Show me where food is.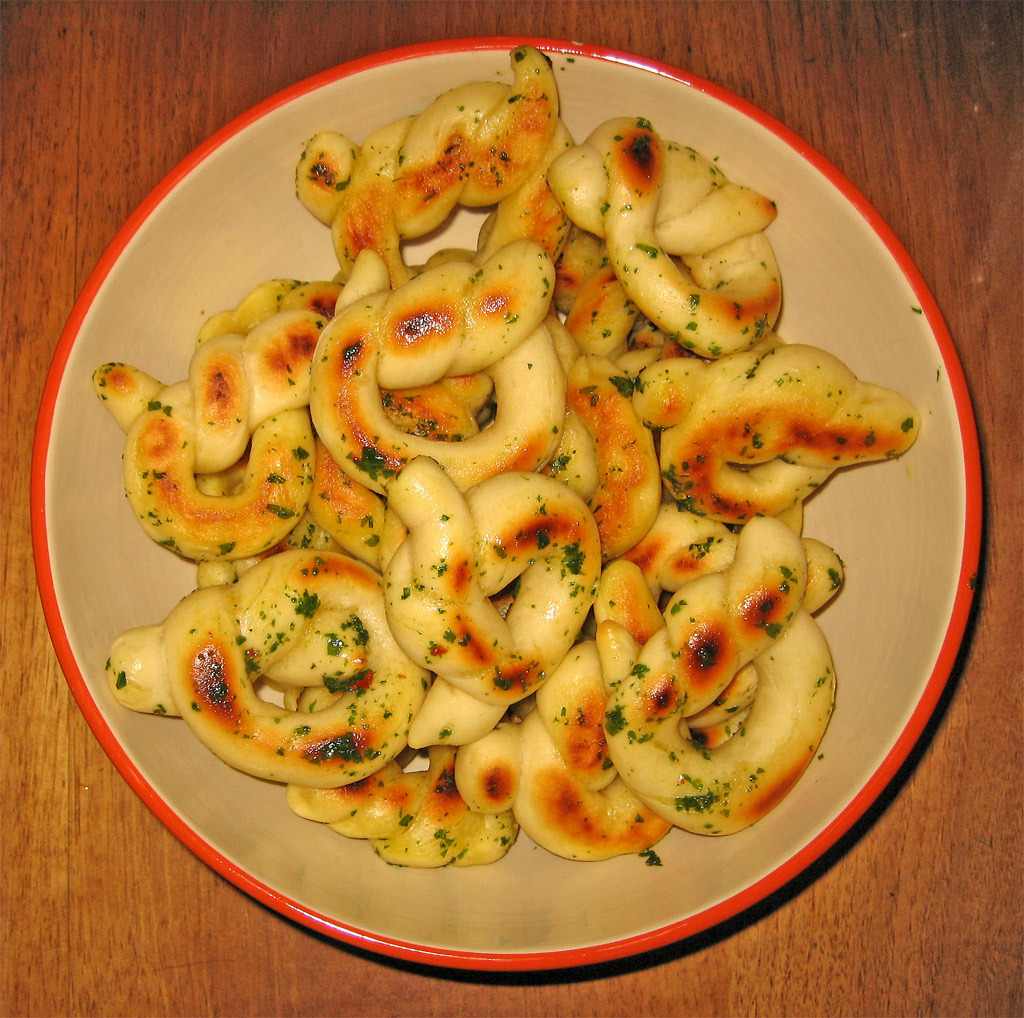
food is at [left=94, top=45, right=914, bottom=872].
